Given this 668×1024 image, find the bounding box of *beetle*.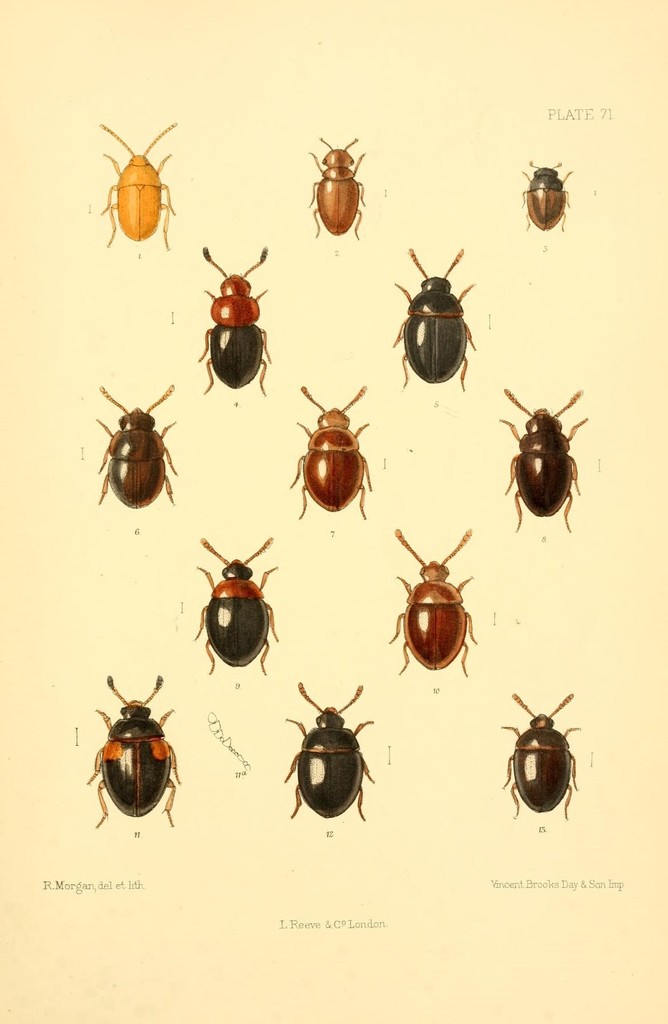
region(186, 250, 272, 388).
